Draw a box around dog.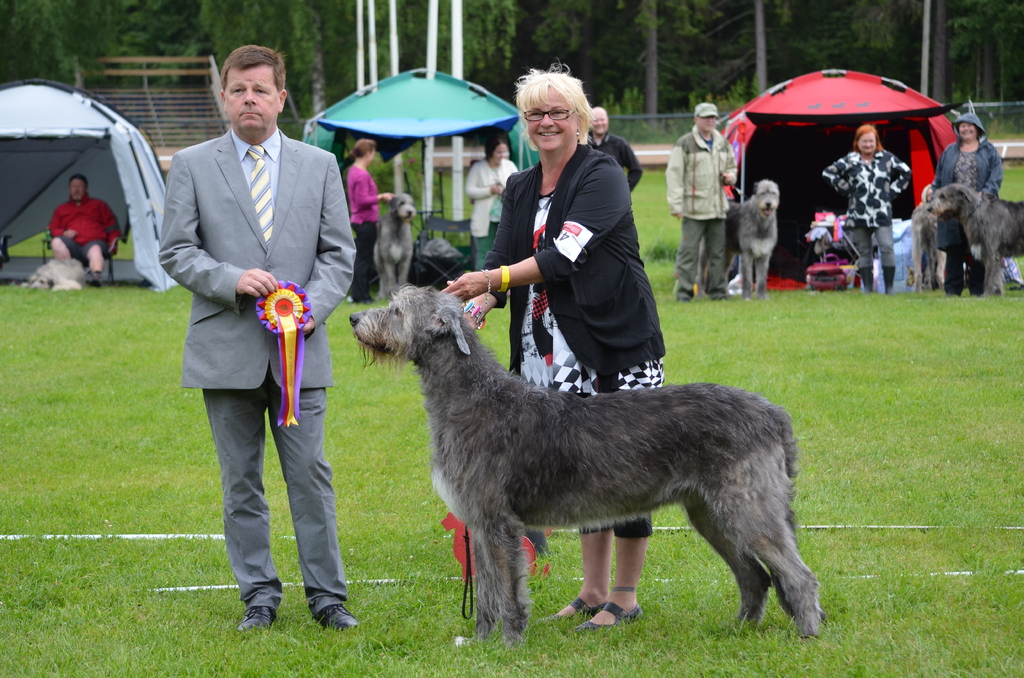
bbox=[26, 260, 84, 291].
